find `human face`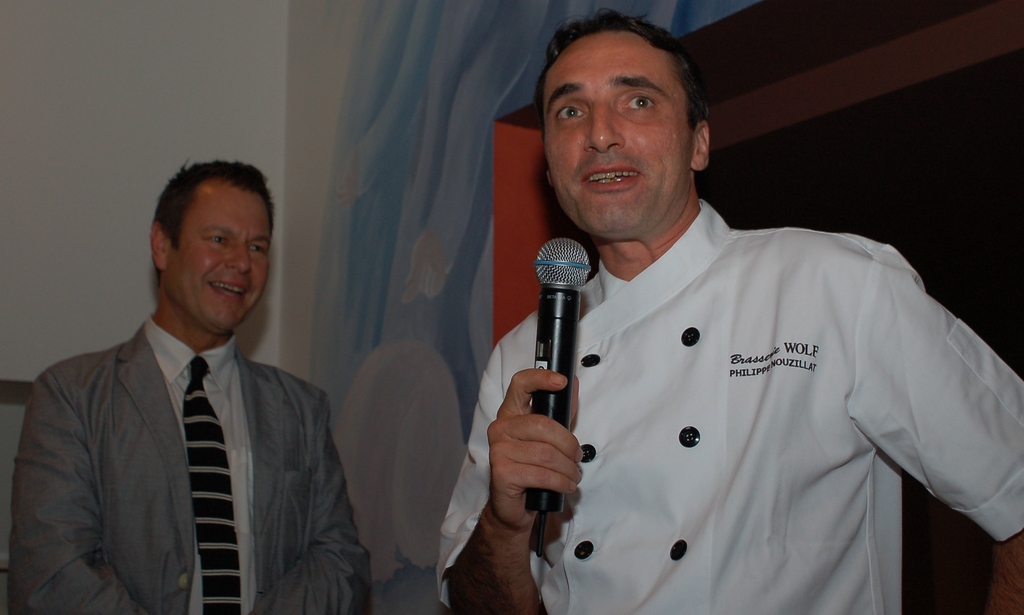
543, 30, 691, 238
